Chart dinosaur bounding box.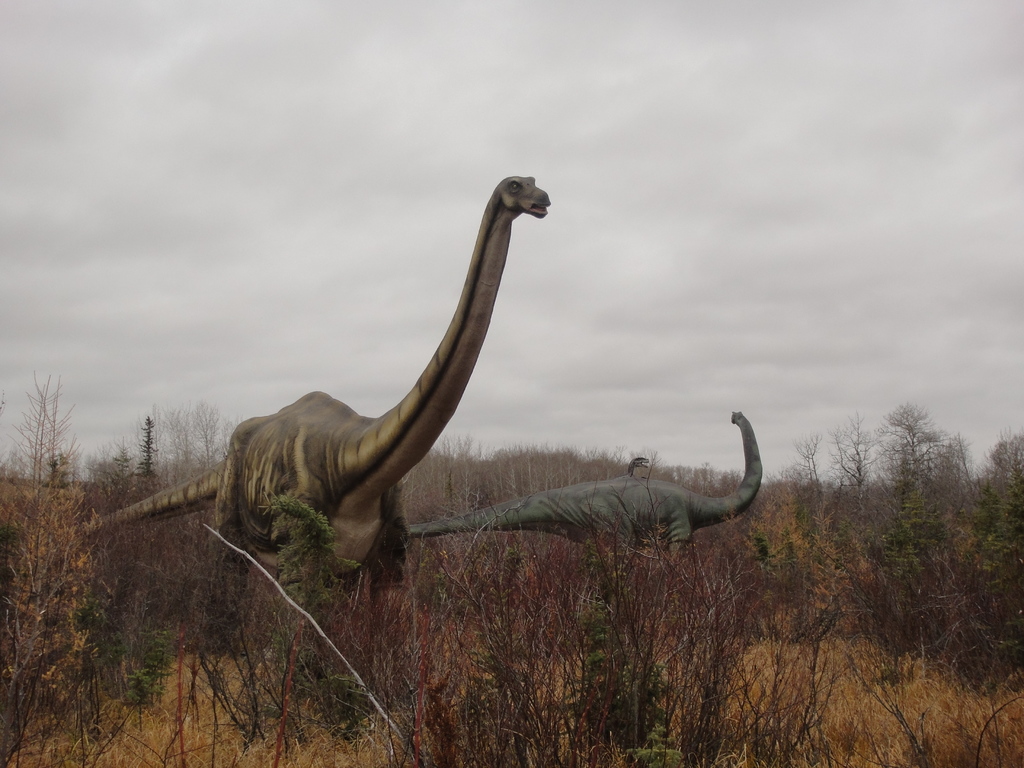
Charted: bbox(406, 410, 763, 599).
